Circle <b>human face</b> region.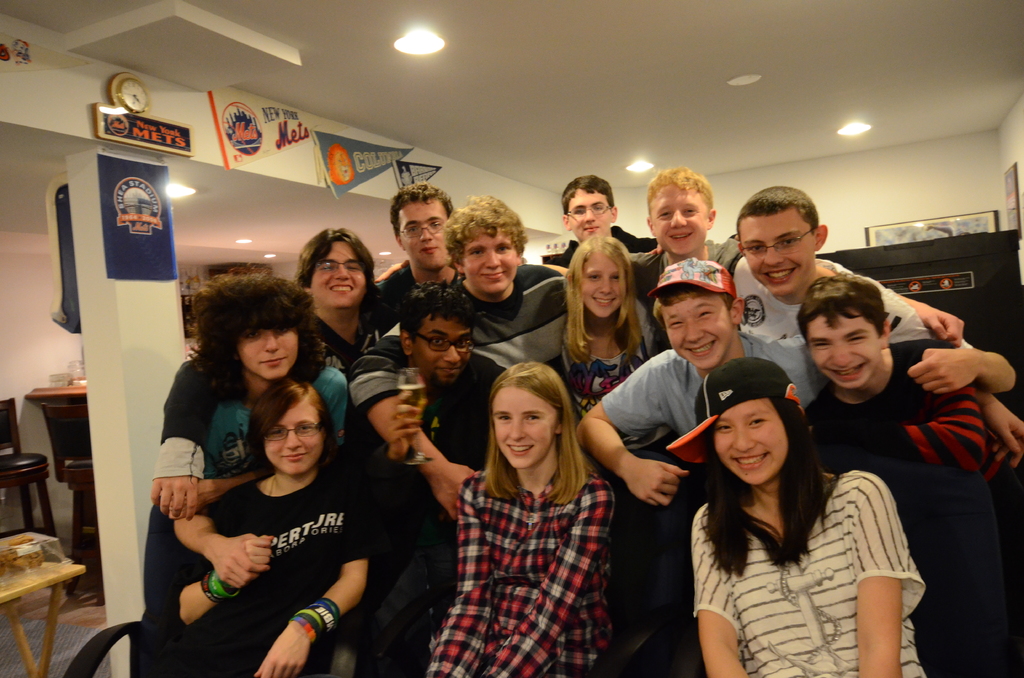
Region: box(399, 199, 445, 267).
